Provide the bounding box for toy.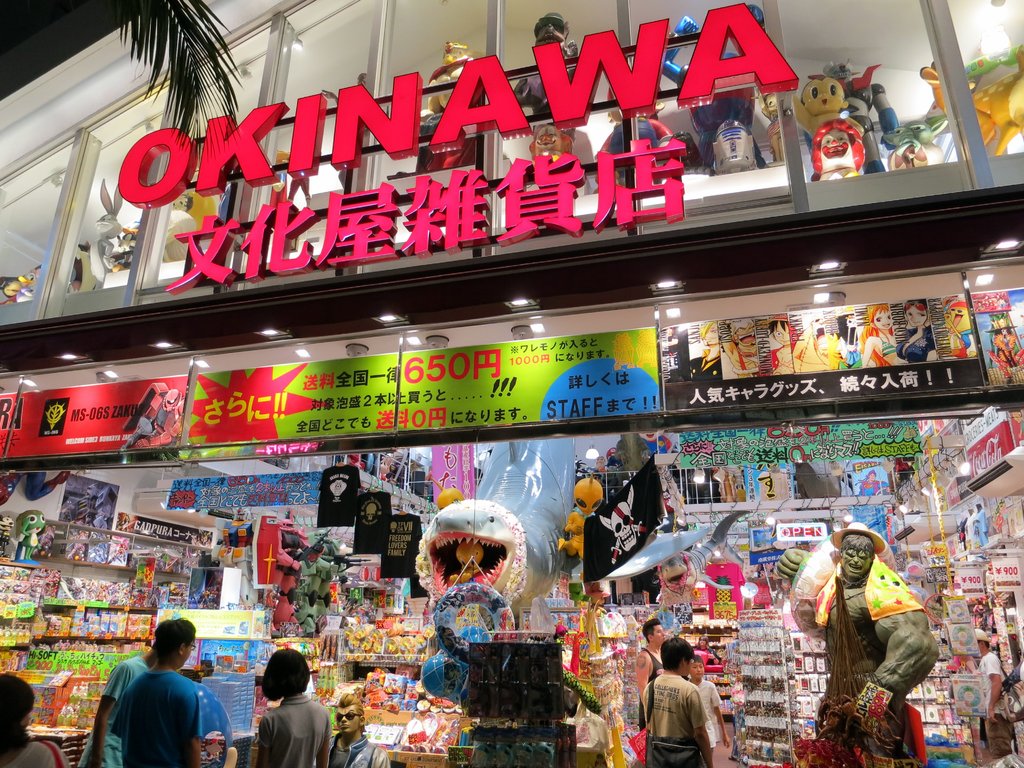
(left=517, top=0, right=609, bottom=127).
